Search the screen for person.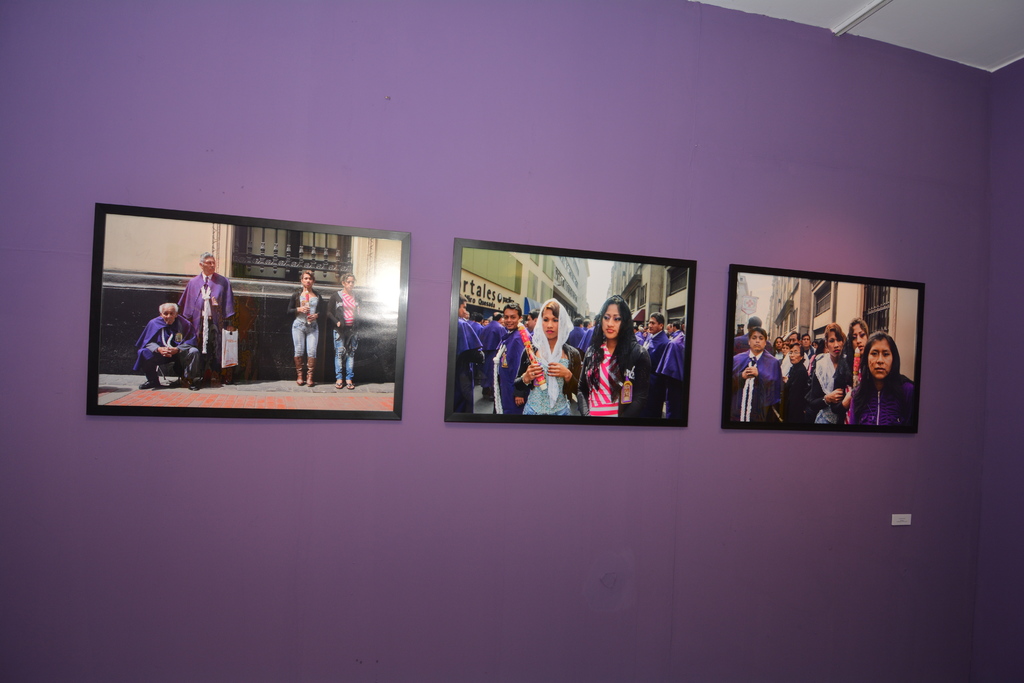
Found at crop(138, 304, 207, 391).
